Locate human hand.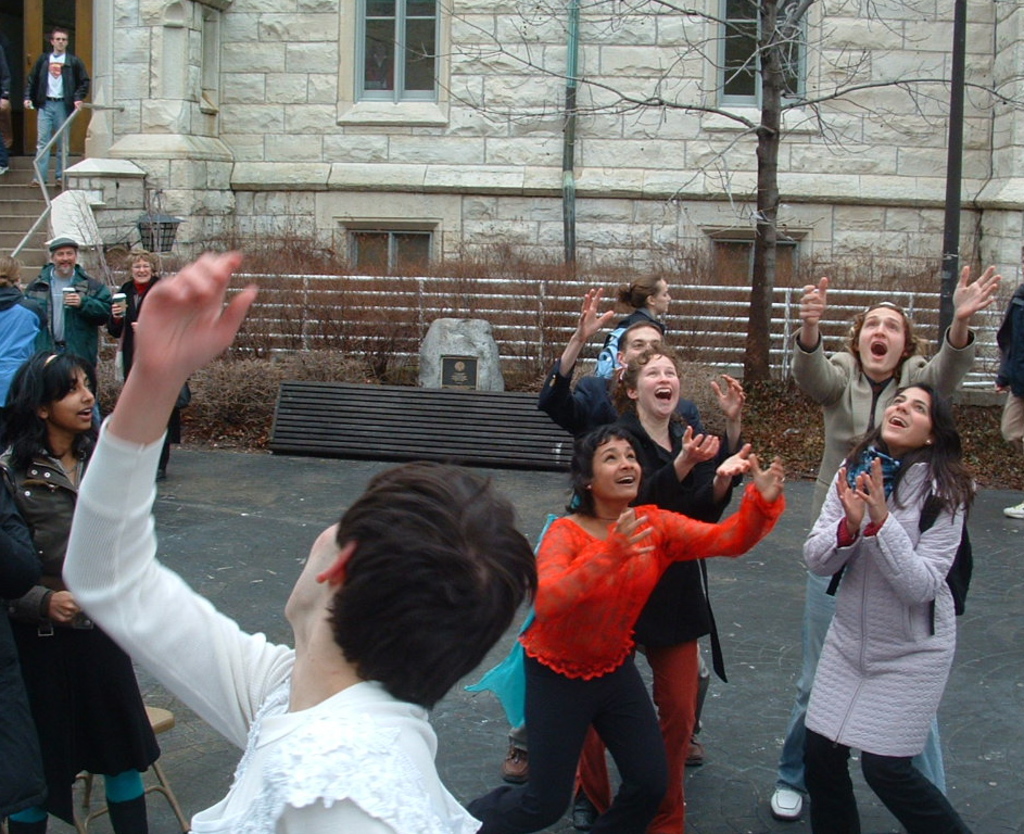
Bounding box: [63,293,80,308].
